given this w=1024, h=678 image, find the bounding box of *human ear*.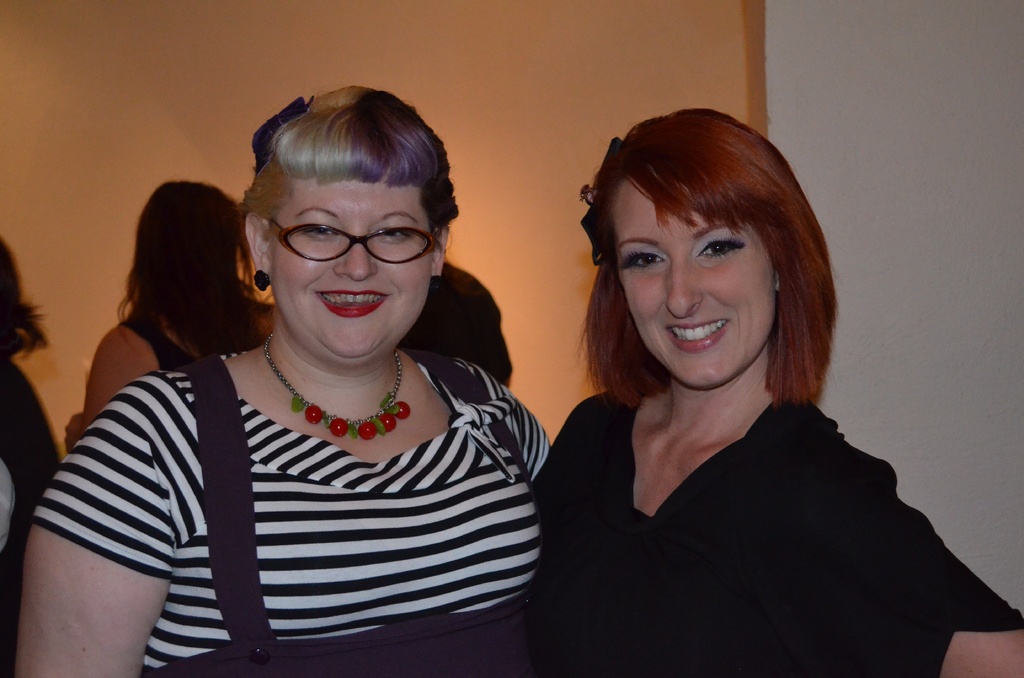
(430,224,450,274).
